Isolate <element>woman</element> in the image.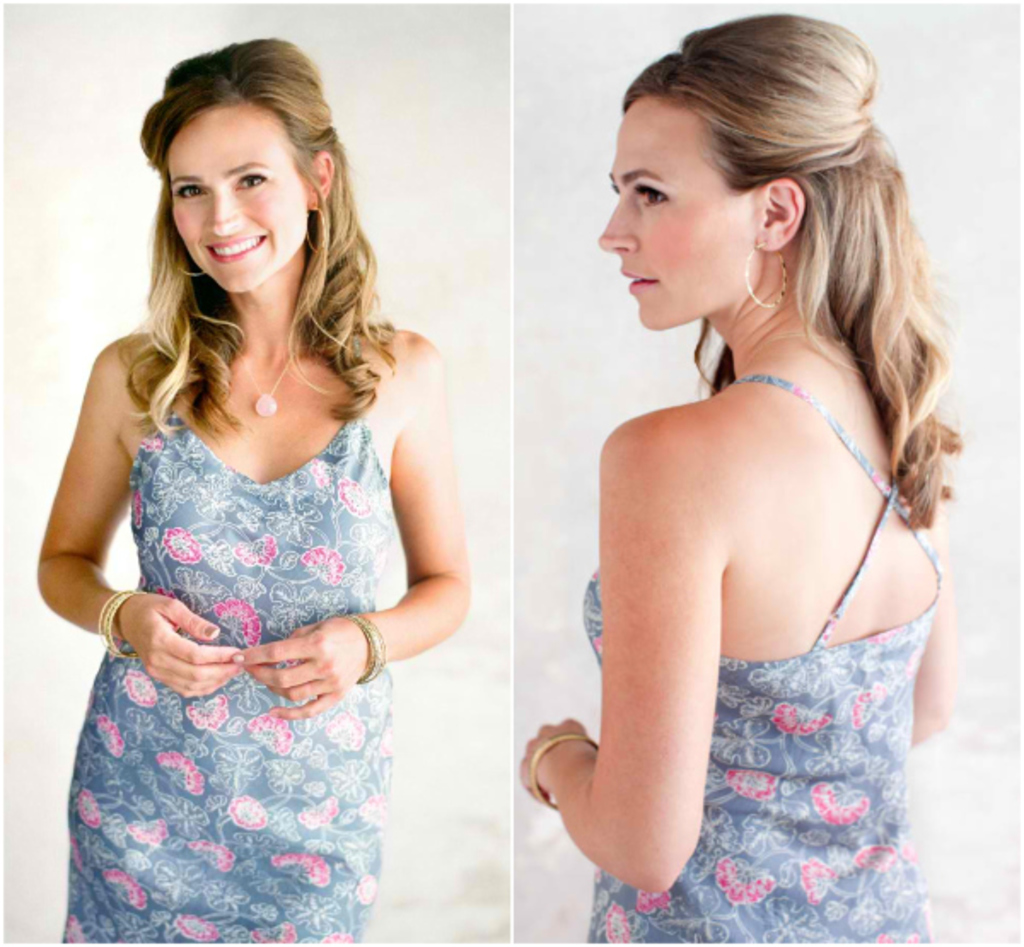
Isolated region: left=31, top=32, right=473, bottom=942.
